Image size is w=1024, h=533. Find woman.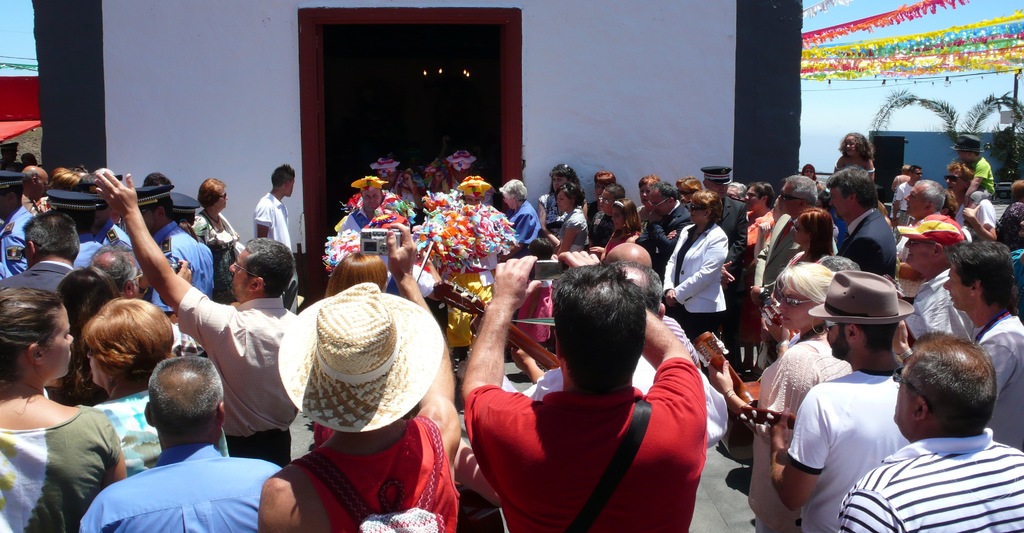
<box>800,164,820,192</box>.
